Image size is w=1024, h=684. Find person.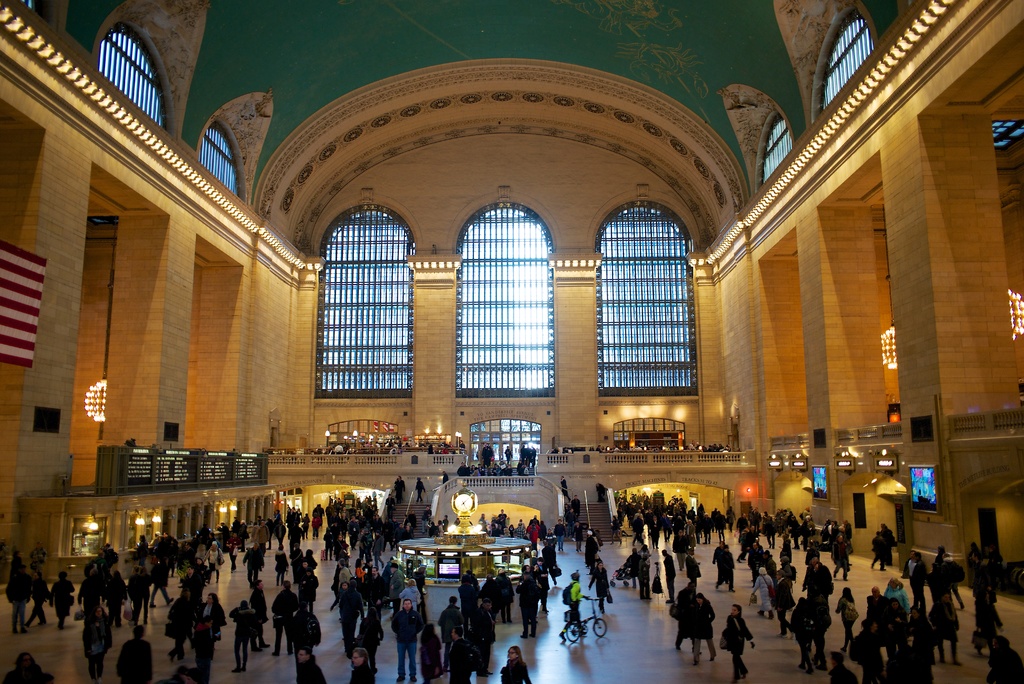
select_region(0, 654, 56, 683).
